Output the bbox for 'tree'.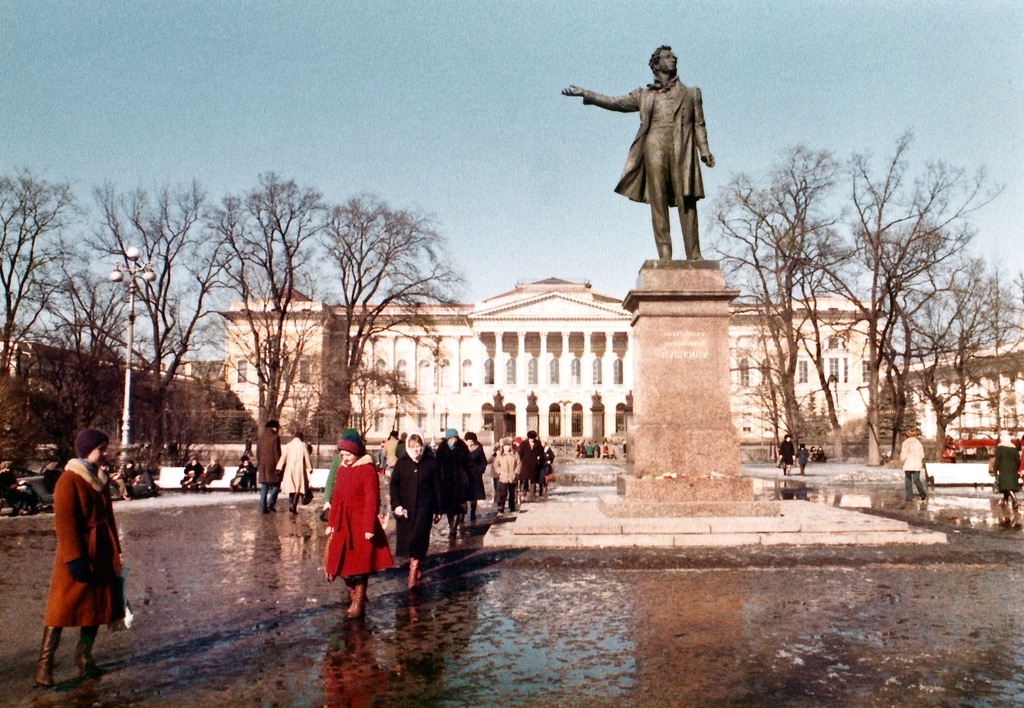
(left=883, top=247, right=995, bottom=476).
